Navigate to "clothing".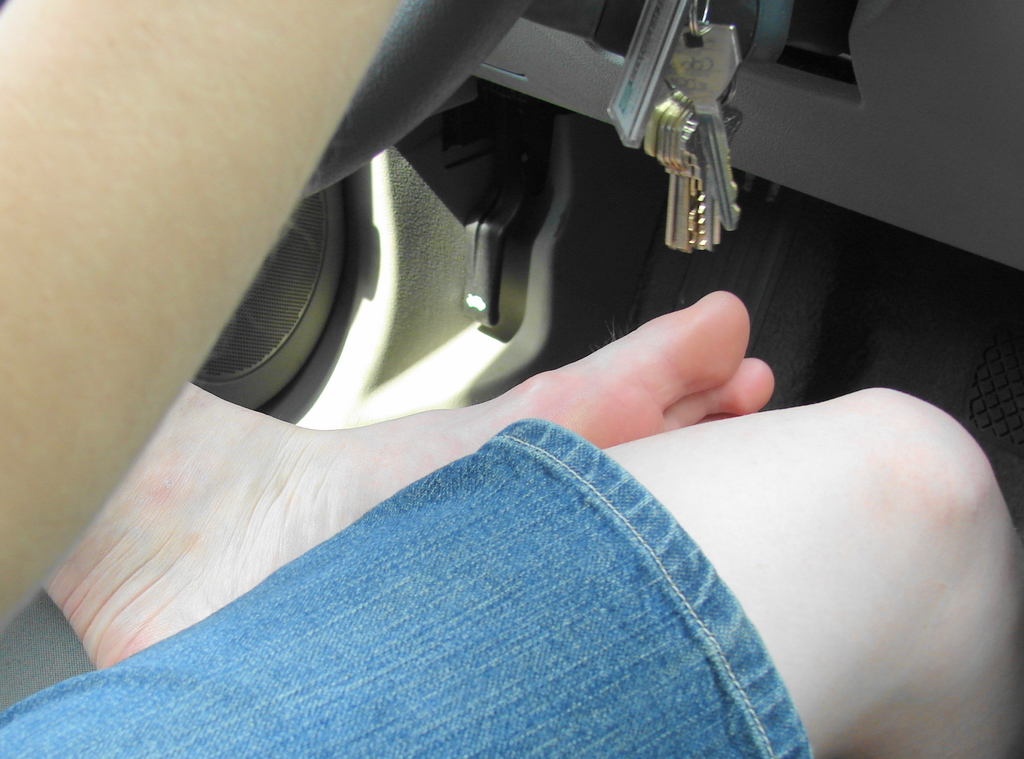
Navigation target: [x1=0, y1=413, x2=816, y2=758].
